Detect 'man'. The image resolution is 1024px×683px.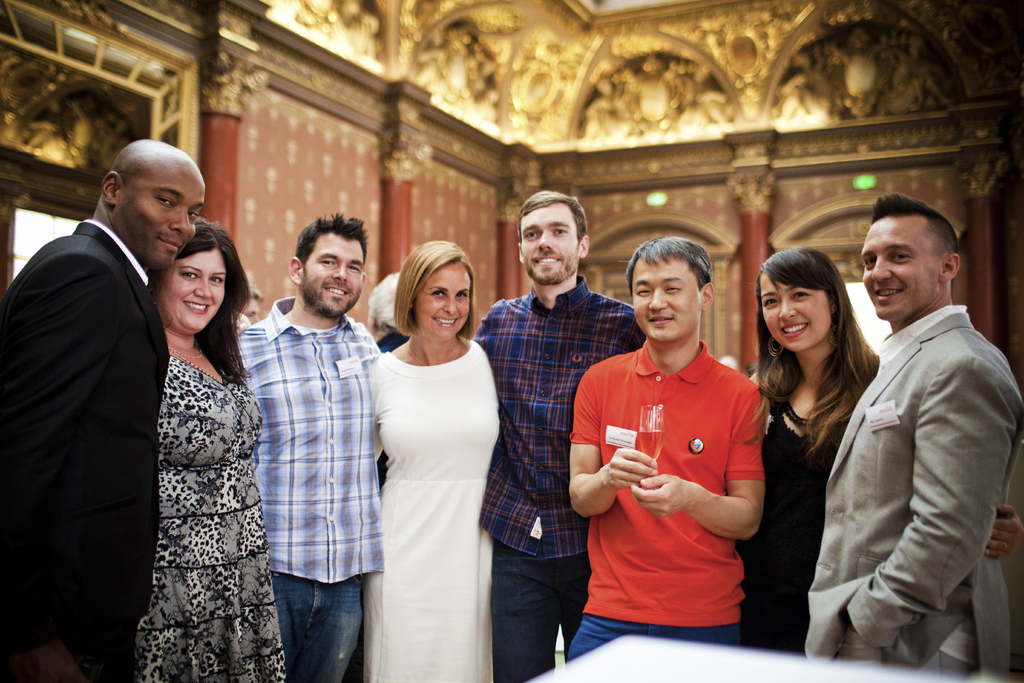
[810, 169, 1012, 673].
